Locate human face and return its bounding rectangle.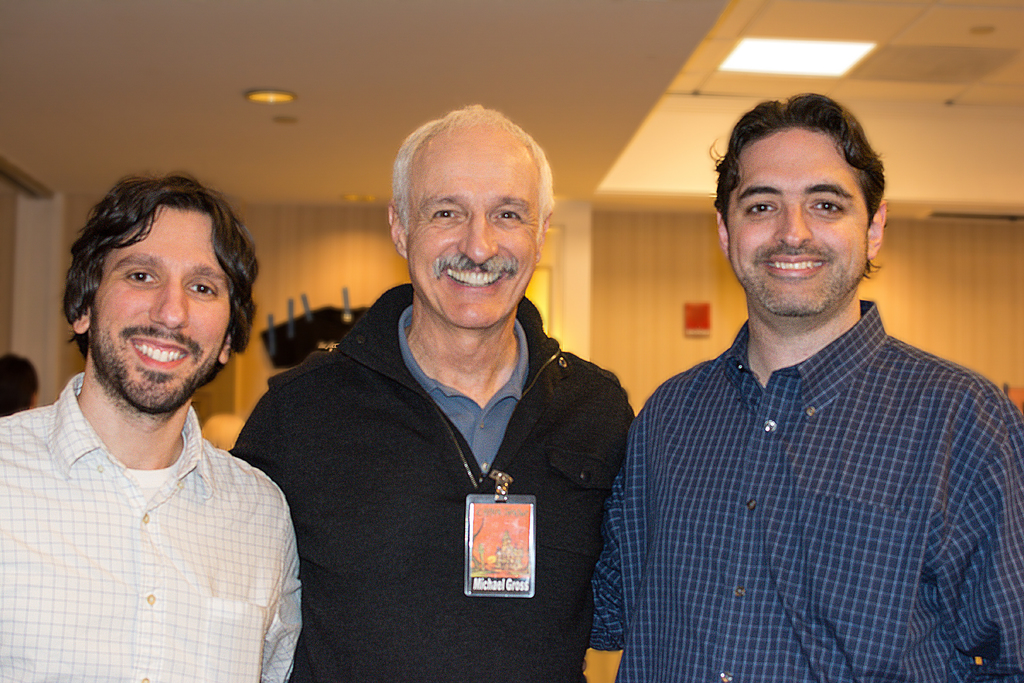
[left=403, top=139, right=537, bottom=329].
